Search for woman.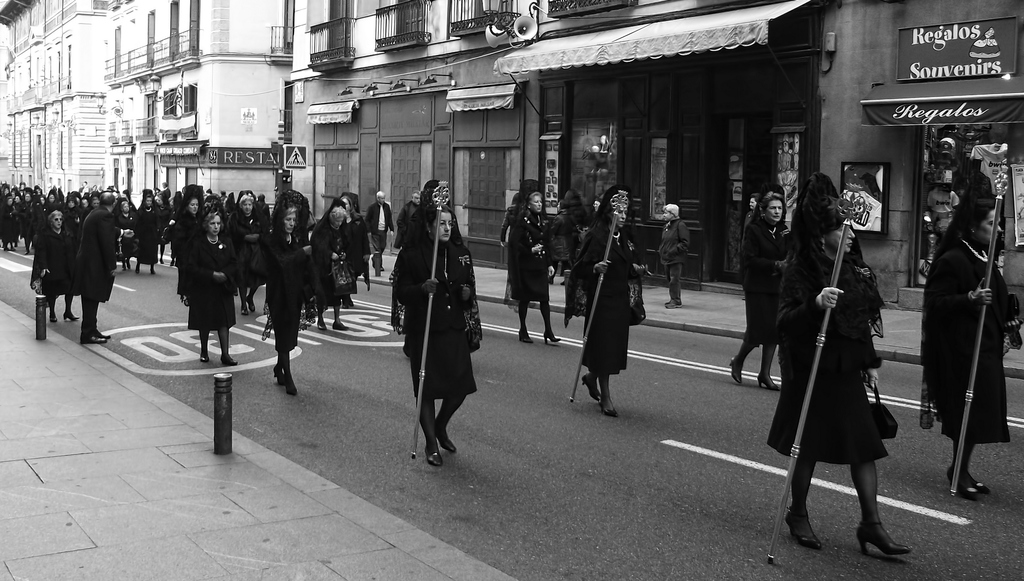
Found at <box>505,180,561,345</box>.
